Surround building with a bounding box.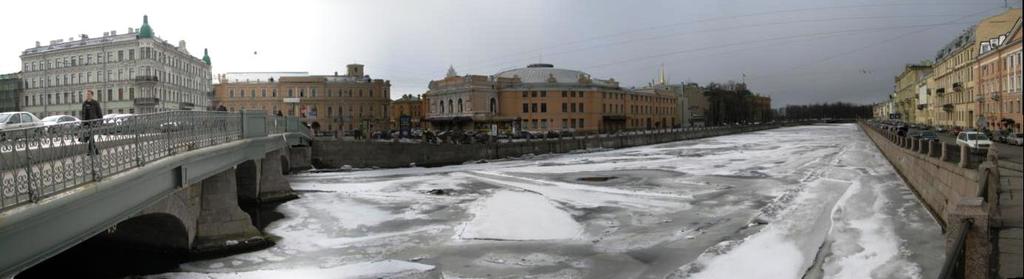
<region>18, 16, 214, 127</region>.
